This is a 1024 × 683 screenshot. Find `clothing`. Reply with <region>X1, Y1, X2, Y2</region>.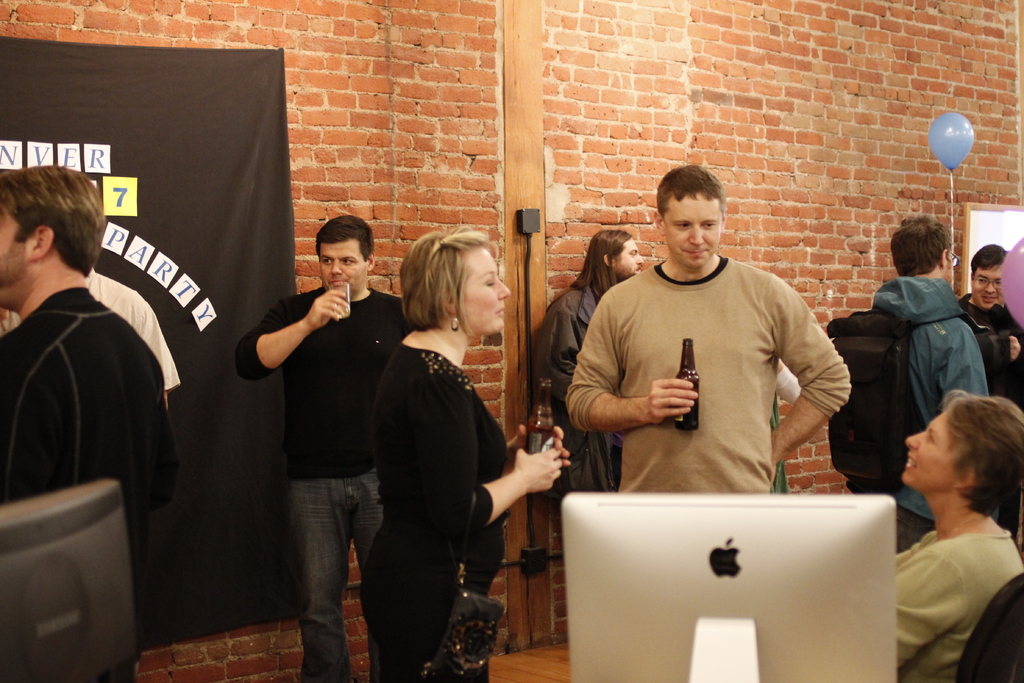
<region>898, 532, 1022, 682</region>.
